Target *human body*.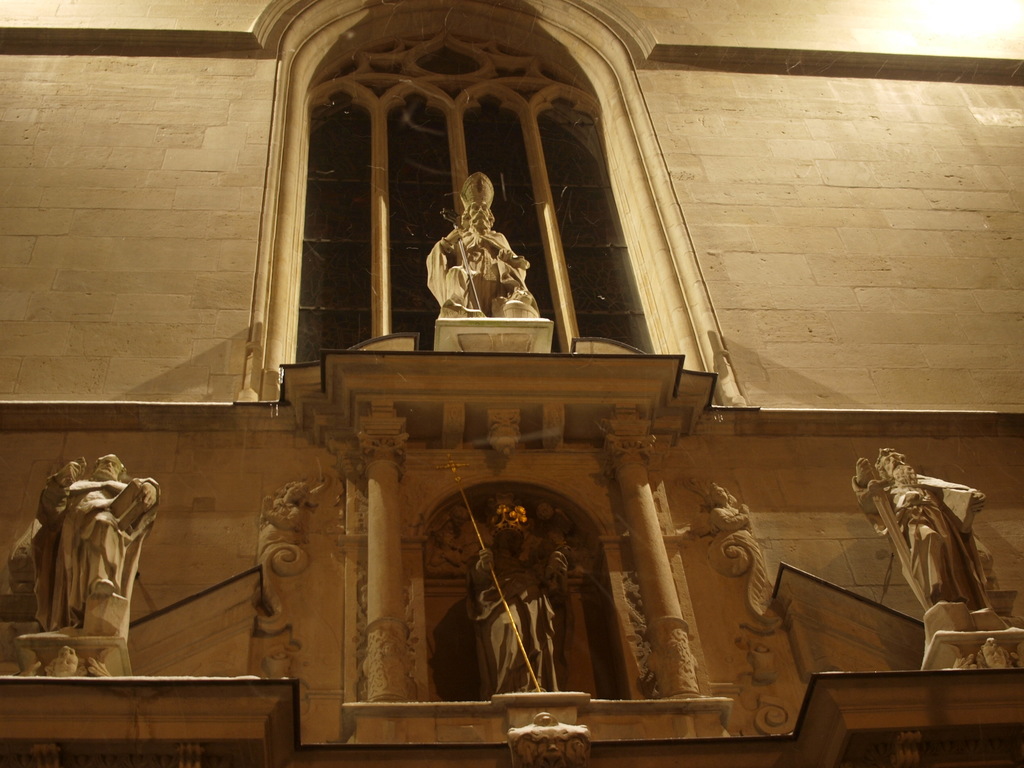
Target region: <region>855, 447, 984, 621</region>.
